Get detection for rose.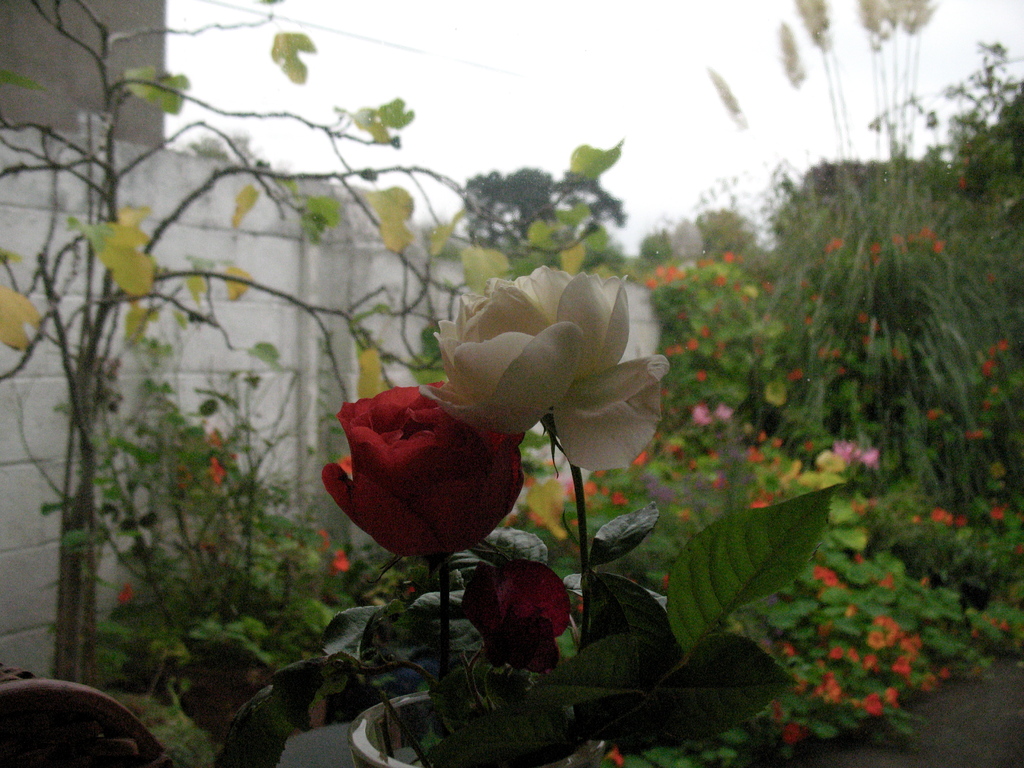
Detection: BBox(417, 261, 673, 472).
